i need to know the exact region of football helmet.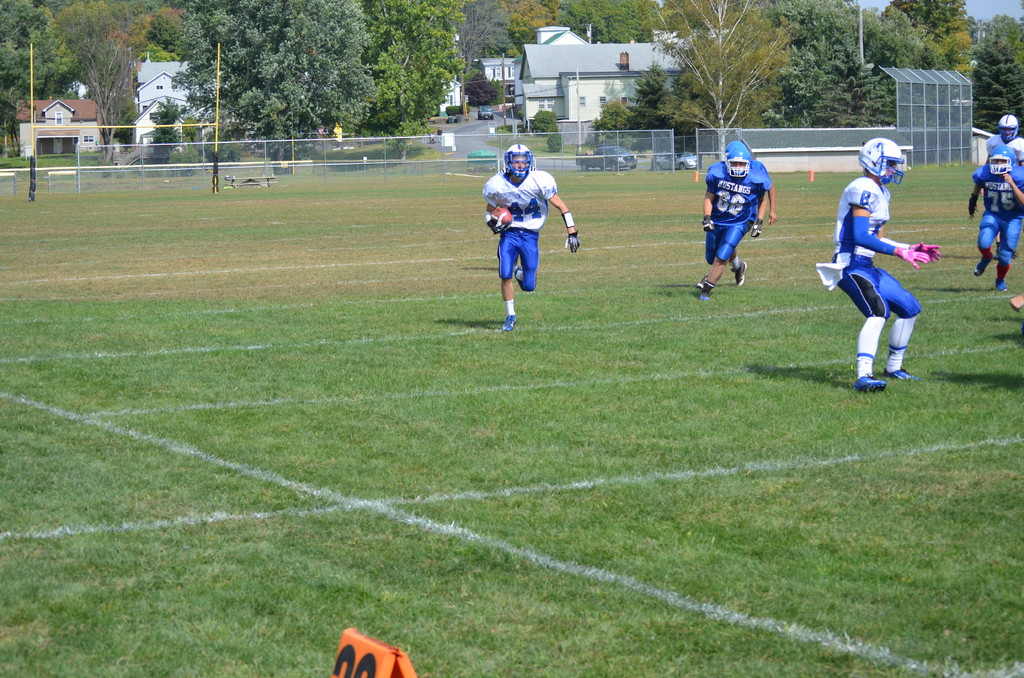
Region: Rect(504, 142, 536, 186).
